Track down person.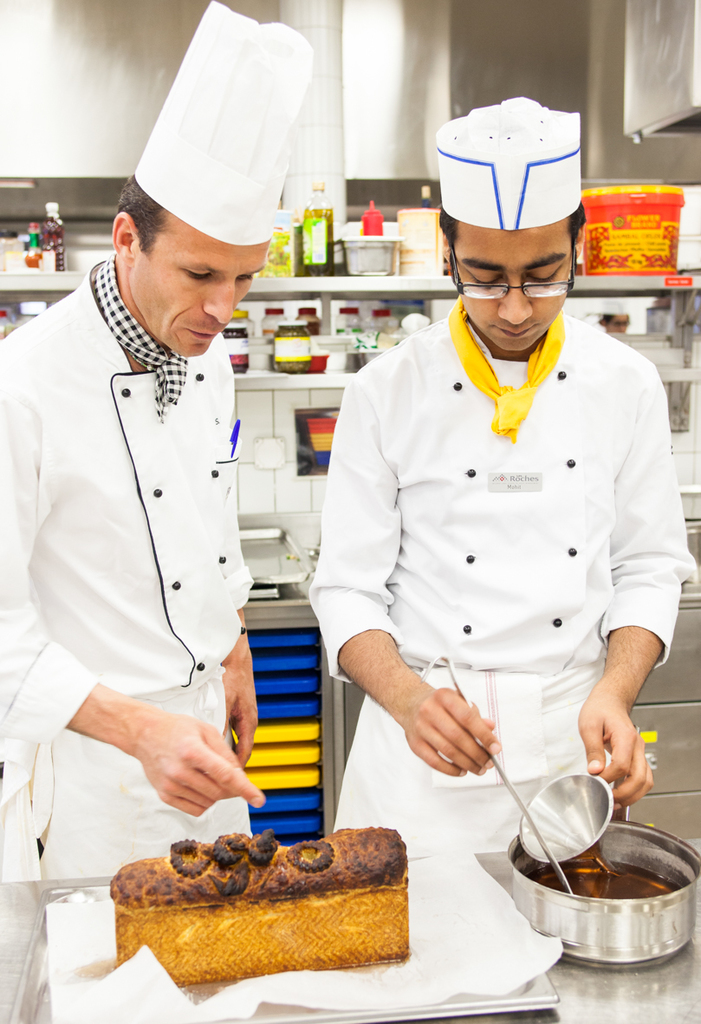
Tracked to detection(312, 113, 696, 864).
